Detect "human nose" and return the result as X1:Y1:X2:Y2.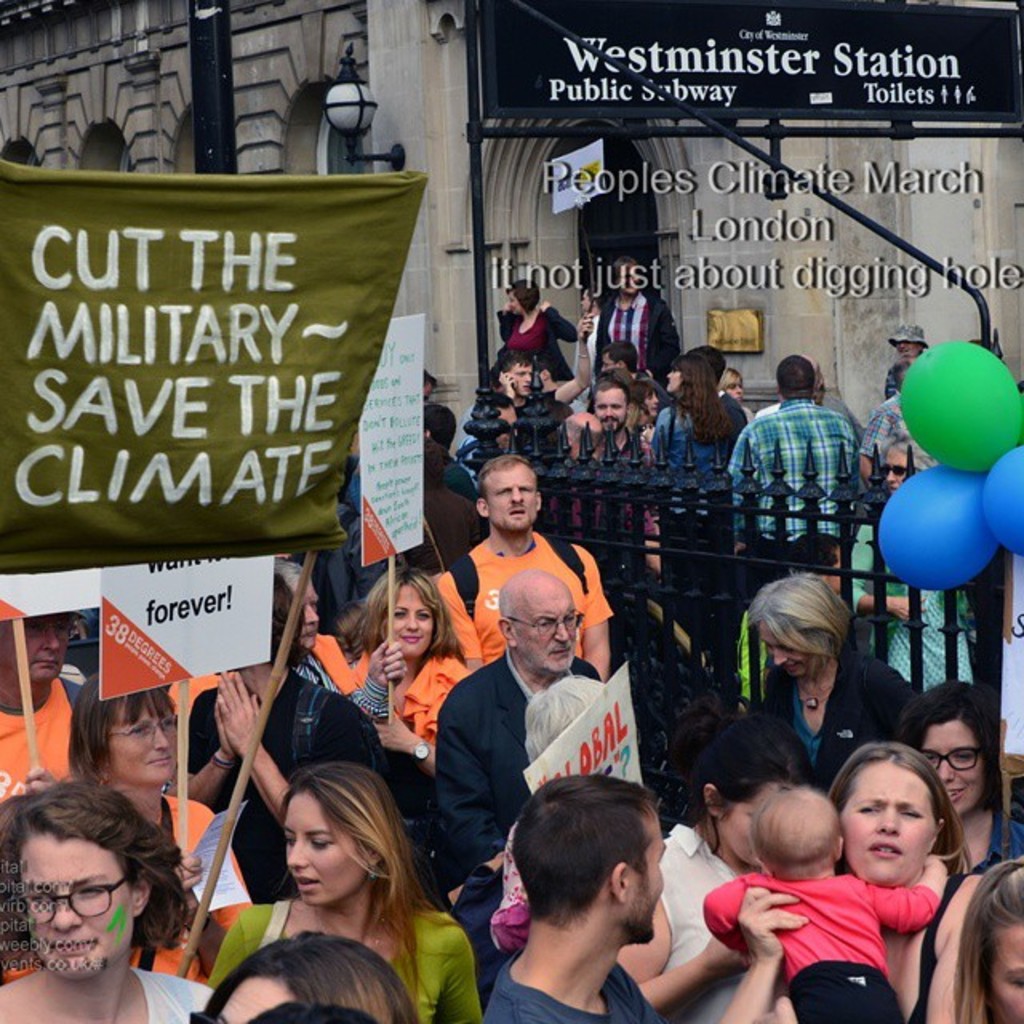
555:624:570:643.
